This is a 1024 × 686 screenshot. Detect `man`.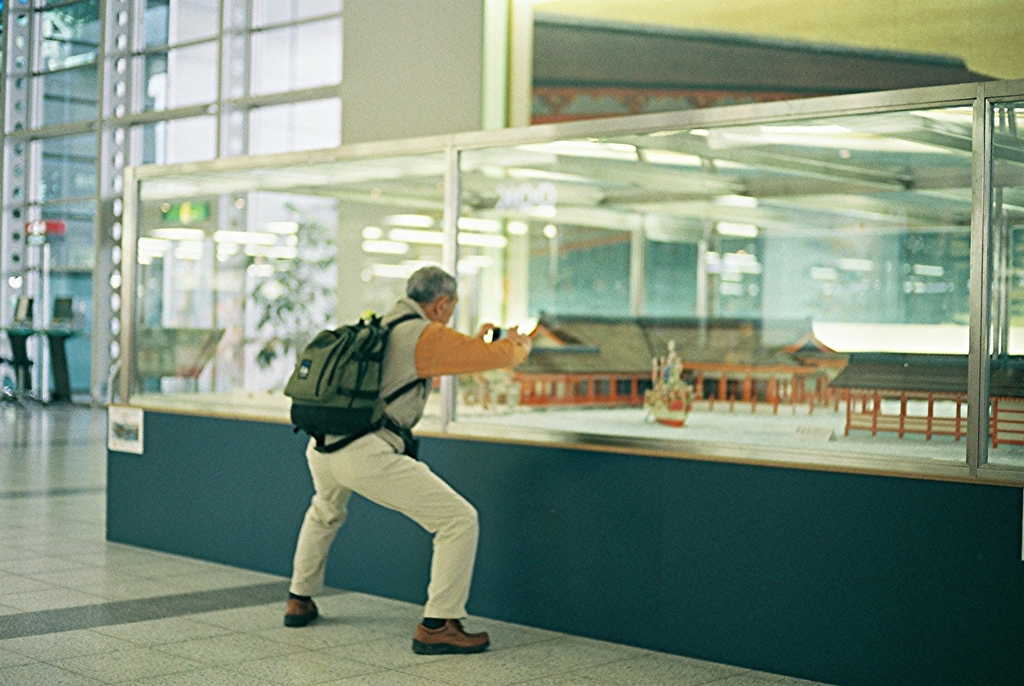
box=[272, 261, 520, 669].
